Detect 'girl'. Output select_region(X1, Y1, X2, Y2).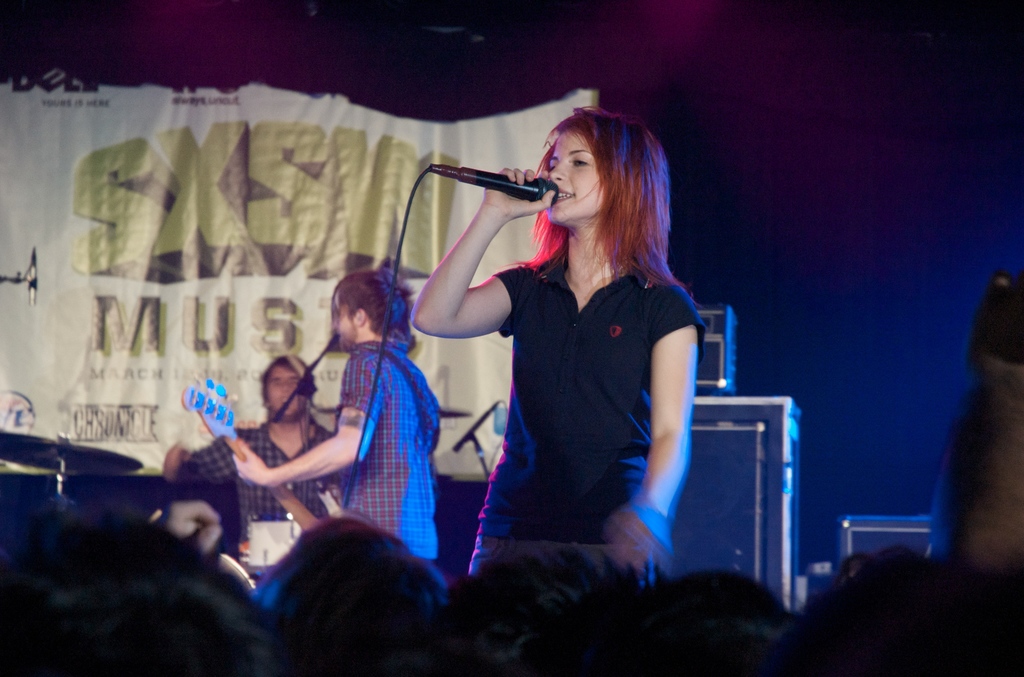
select_region(414, 108, 705, 582).
